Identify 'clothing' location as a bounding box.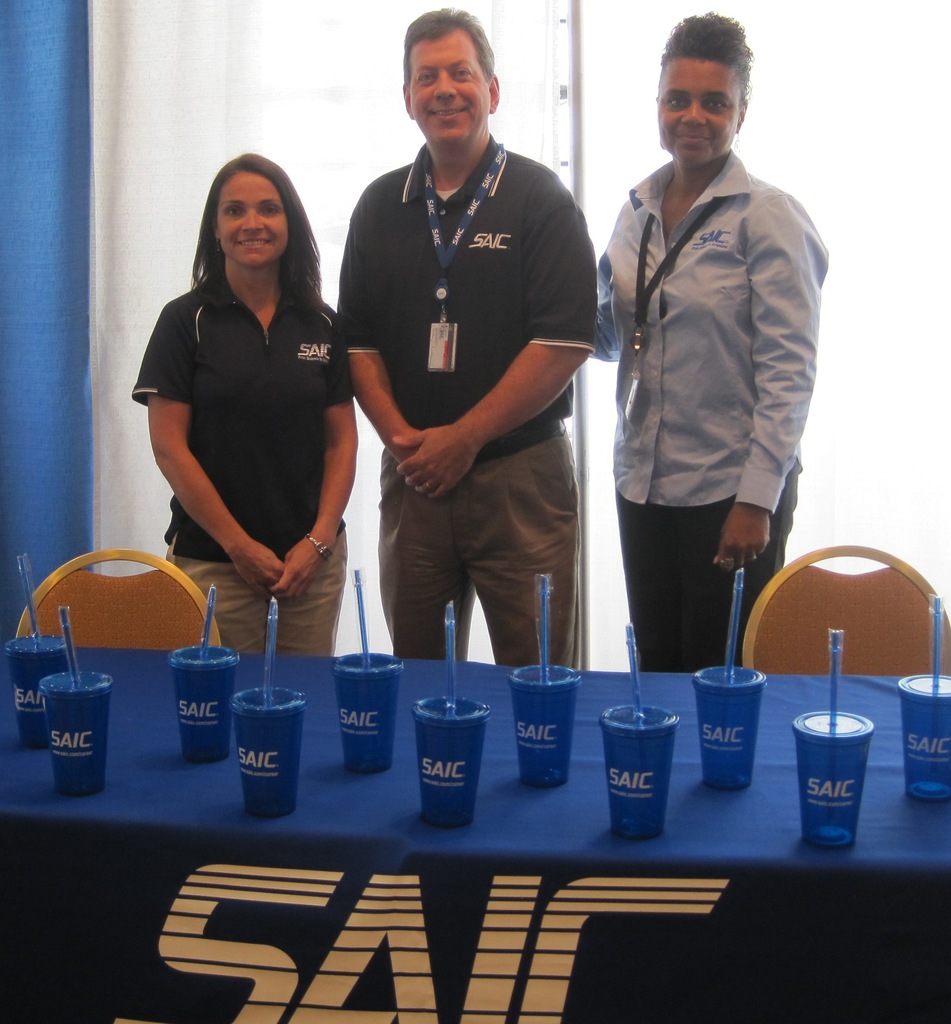
select_region(330, 127, 596, 675).
